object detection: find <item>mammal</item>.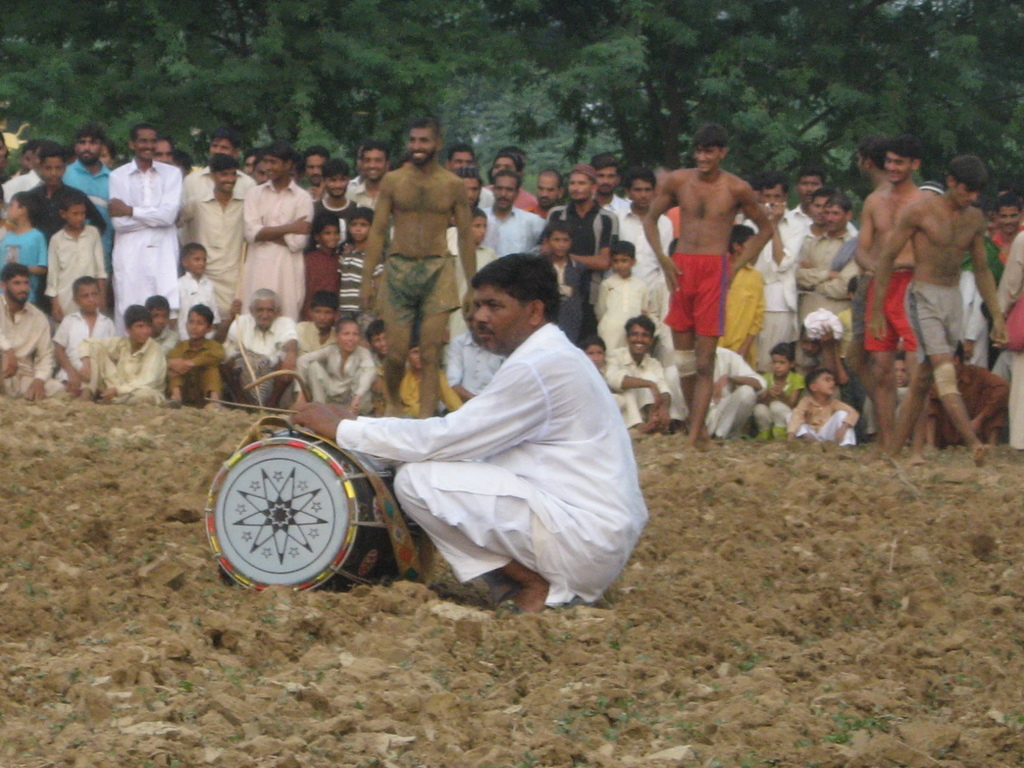
365 327 399 376.
